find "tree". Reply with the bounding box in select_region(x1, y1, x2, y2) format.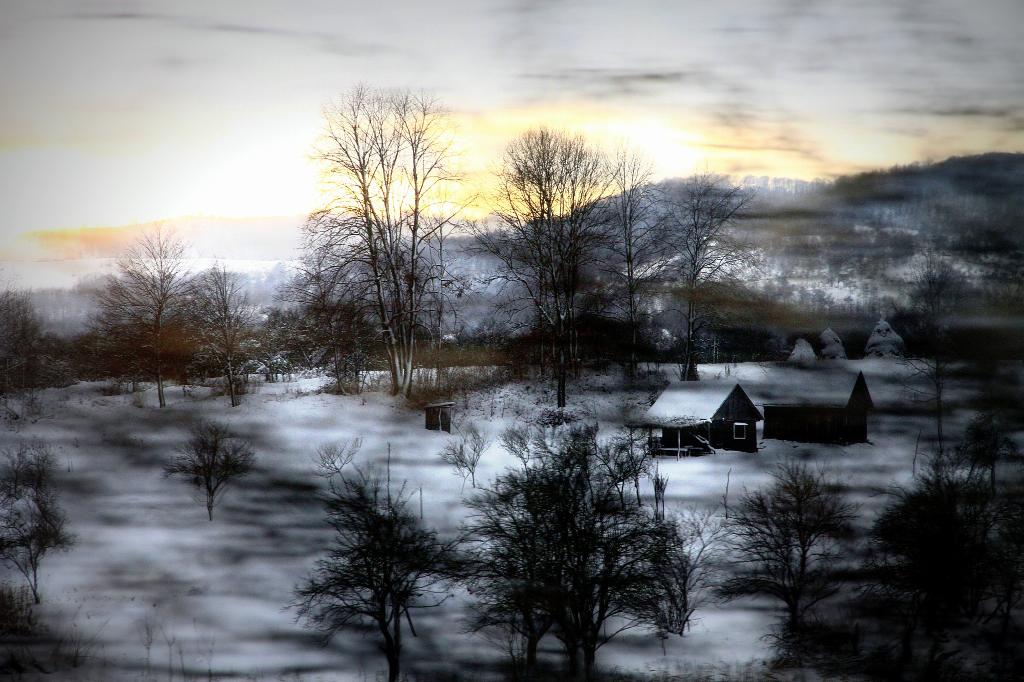
select_region(895, 246, 979, 479).
